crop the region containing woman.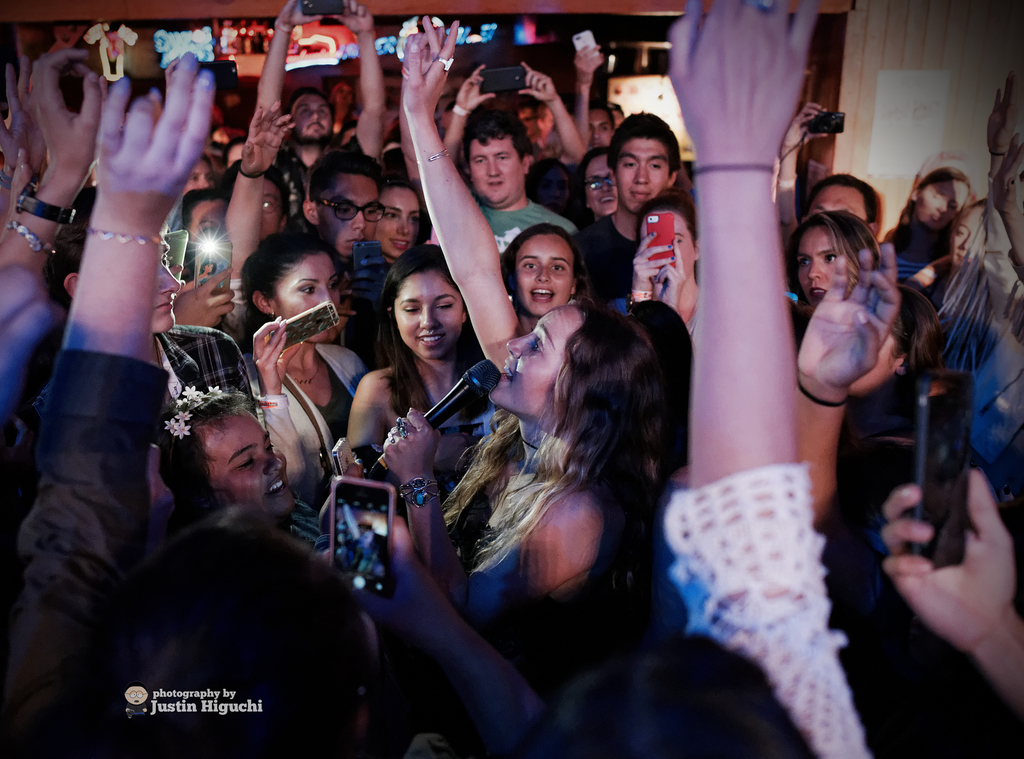
Crop region: 890,166,973,279.
